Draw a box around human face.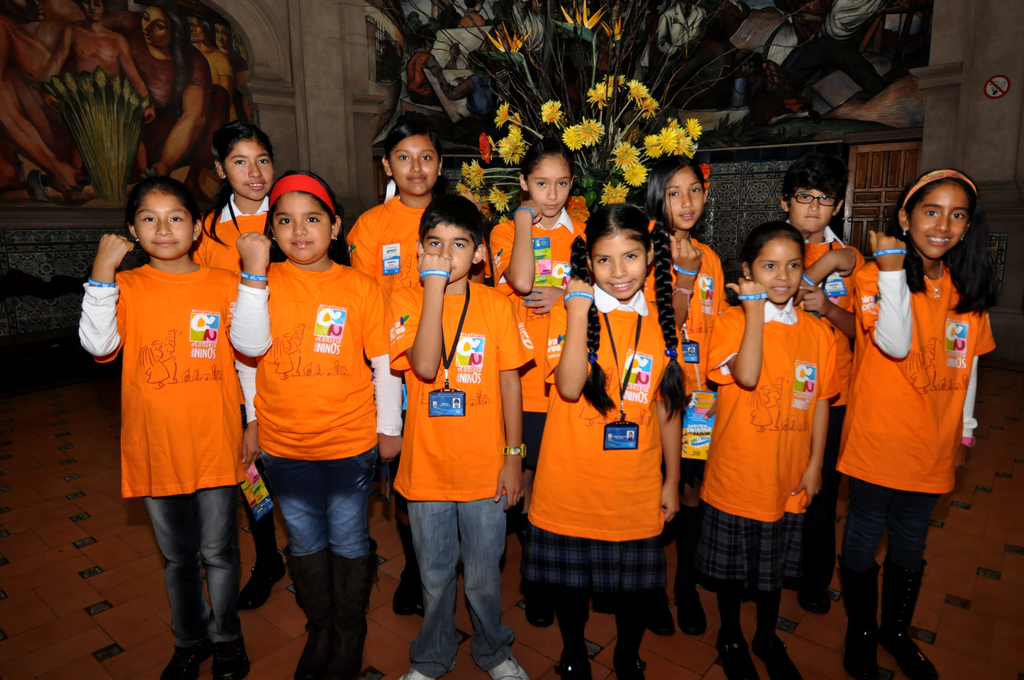
(left=188, top=17, right=202, bottom=42).
